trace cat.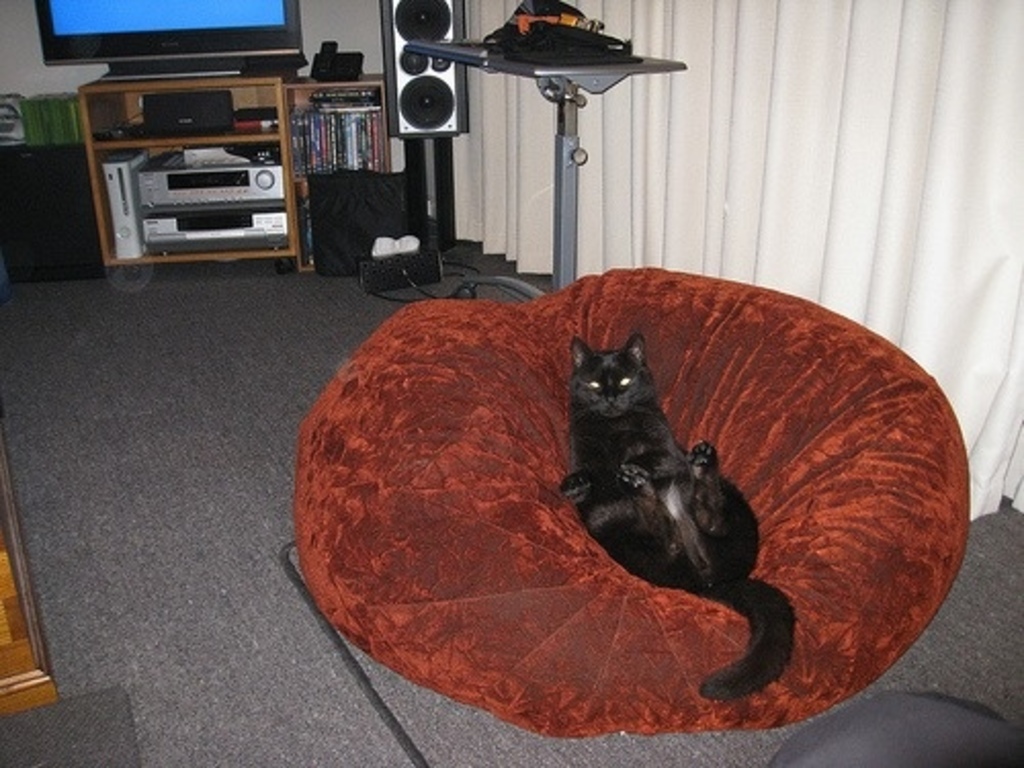
Traced to bbox=[559, 338, 799, 700].
